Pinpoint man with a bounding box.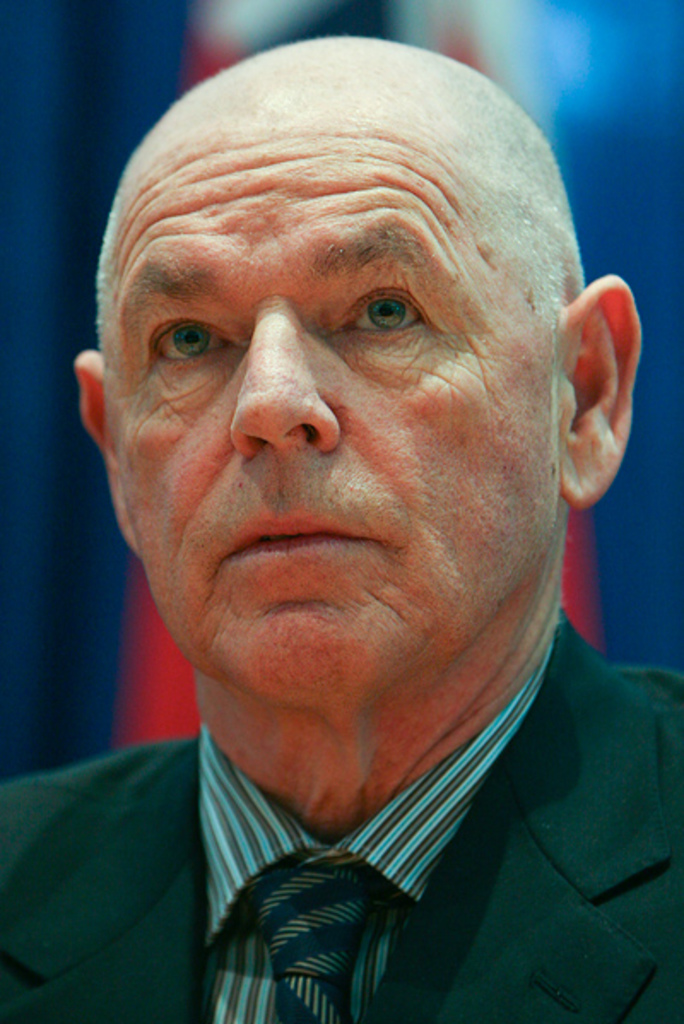
0, 38, 682, 1022.
